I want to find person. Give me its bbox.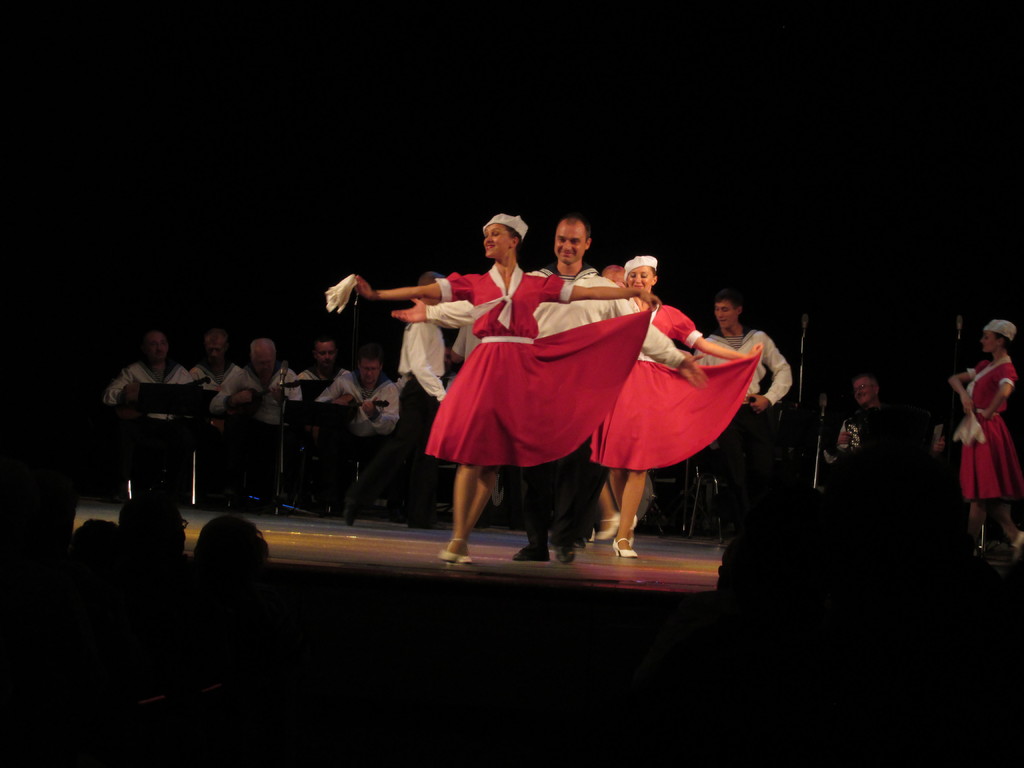
bbox=(354, 355, 397, 478).
